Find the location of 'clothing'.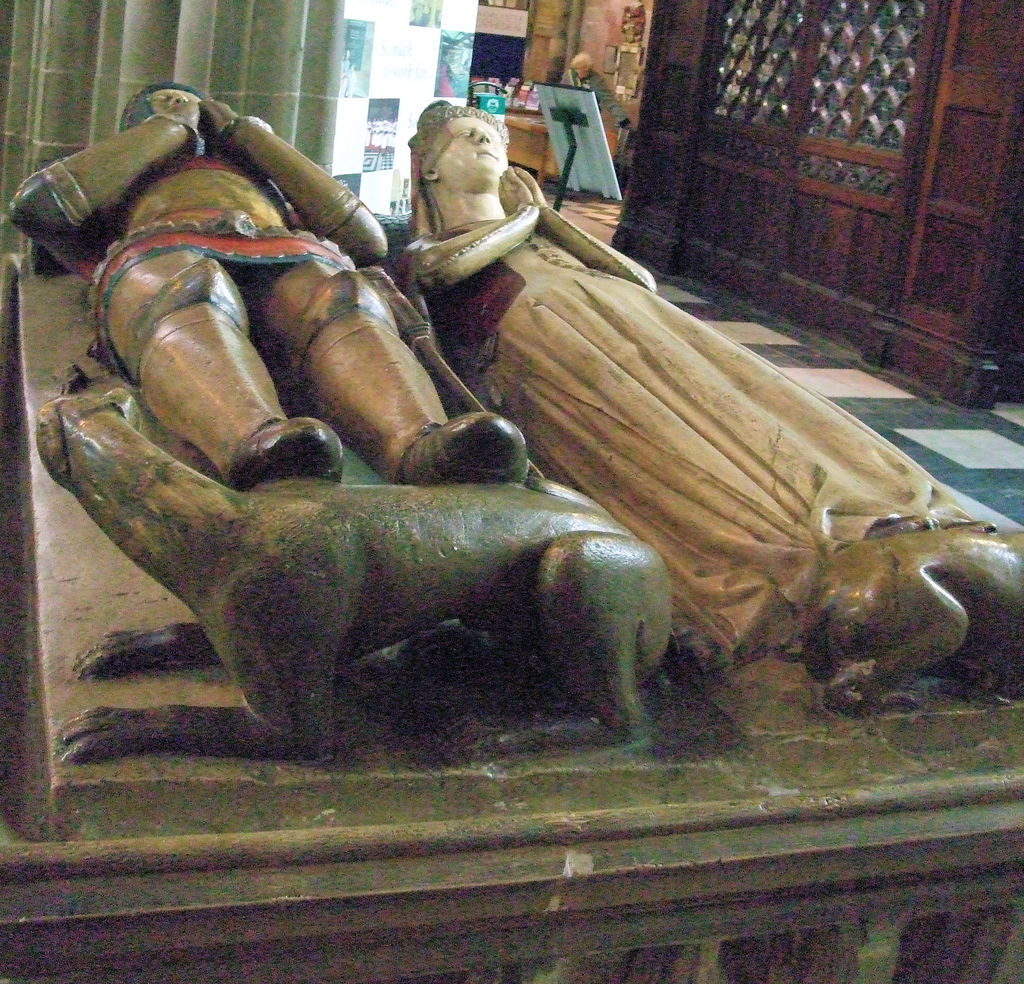
Location: box=[396, 215, 976, 672].
